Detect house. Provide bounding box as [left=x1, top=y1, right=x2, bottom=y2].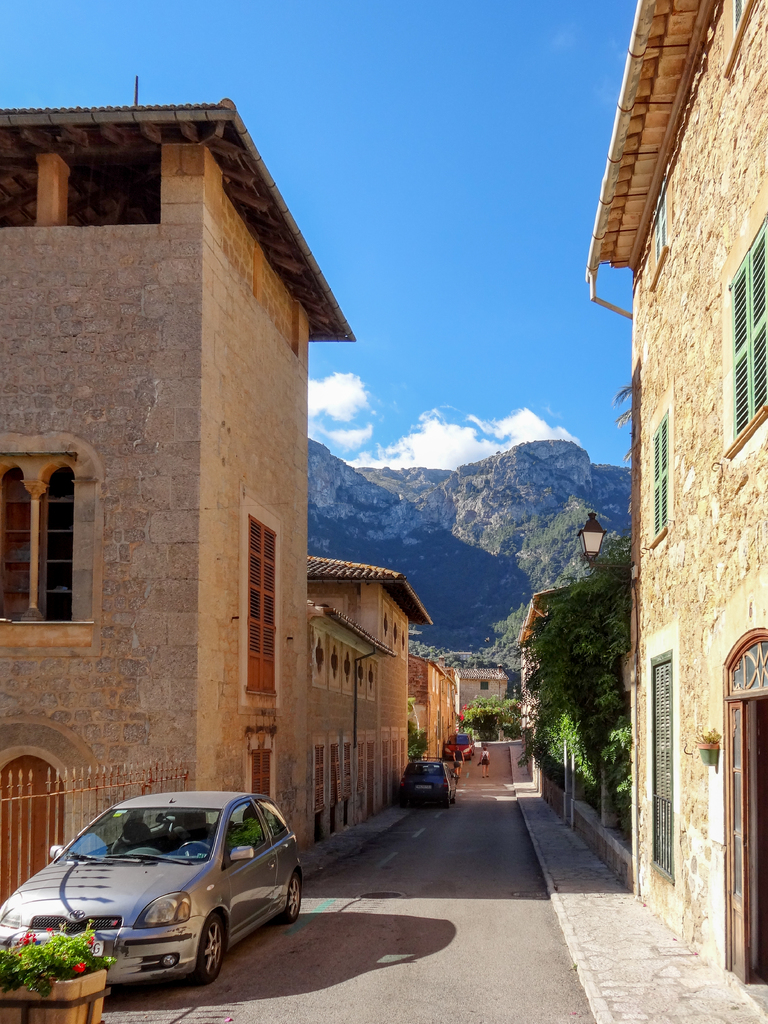
[left=582, top=0, right=767, bottom=1023].
